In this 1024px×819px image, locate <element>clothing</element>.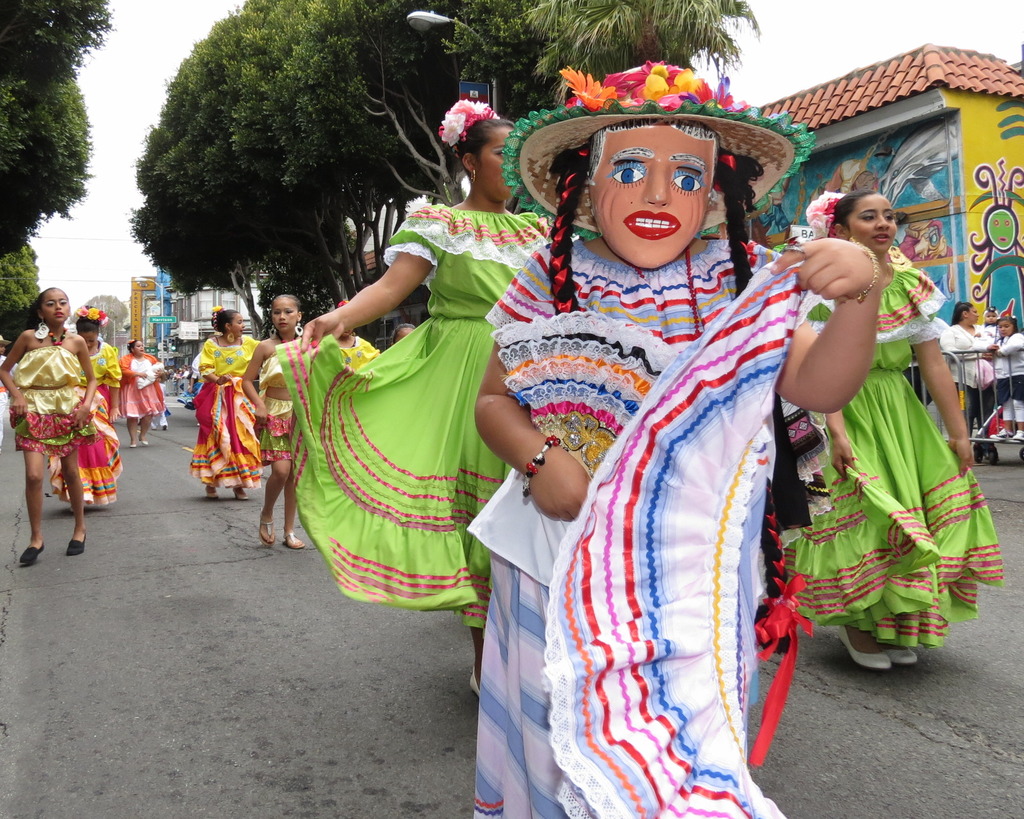
Bounding box: {"left": 934, "top": 316, "right": 1004, "bottom": 461}.
